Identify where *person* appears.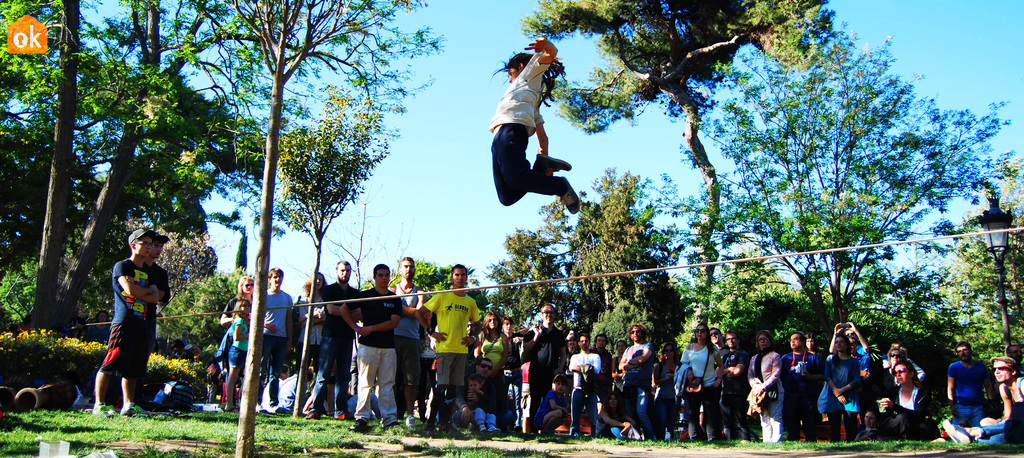
Appears at bbox(528, 372, 573, 444).
